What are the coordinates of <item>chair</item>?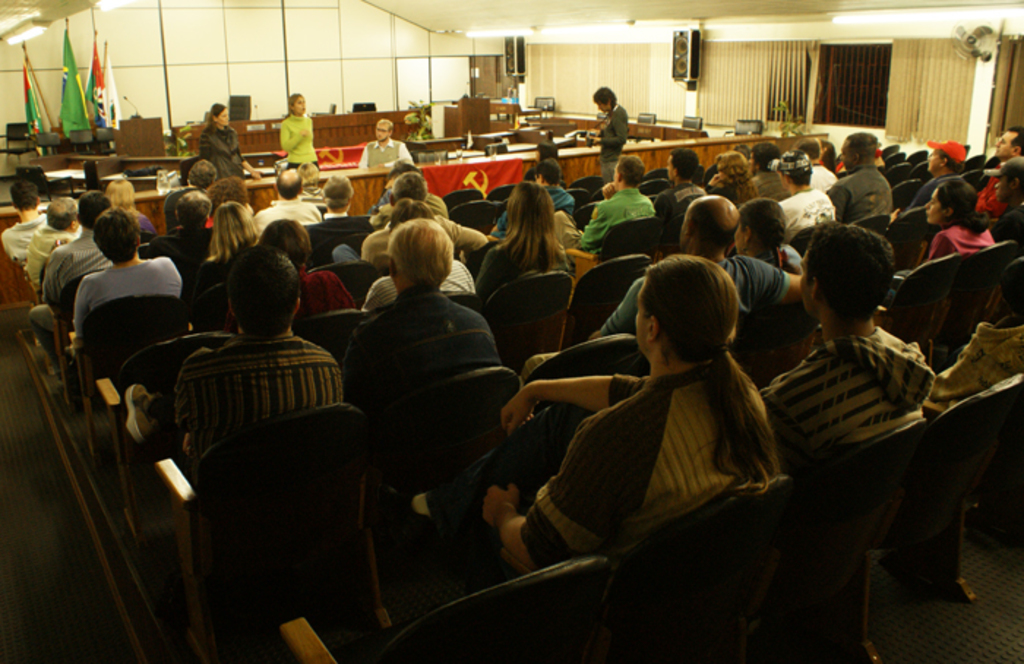
bbox=(487, 181, 518, 208).
